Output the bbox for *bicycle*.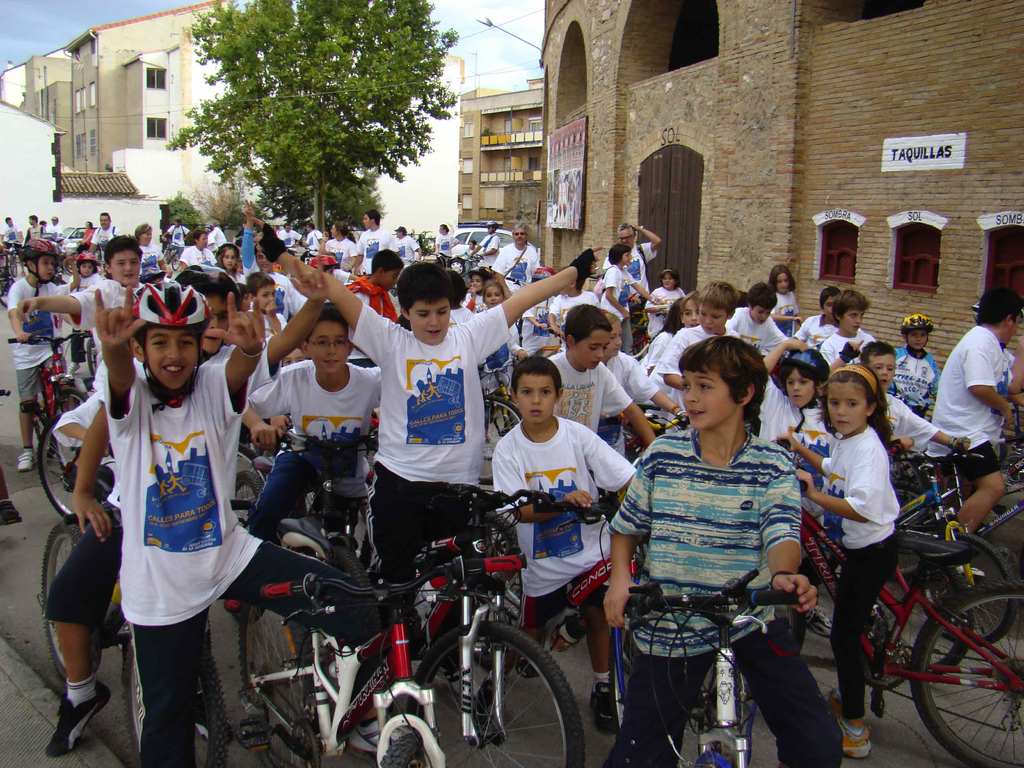
<region>263, 417, 375, 582</region>.
